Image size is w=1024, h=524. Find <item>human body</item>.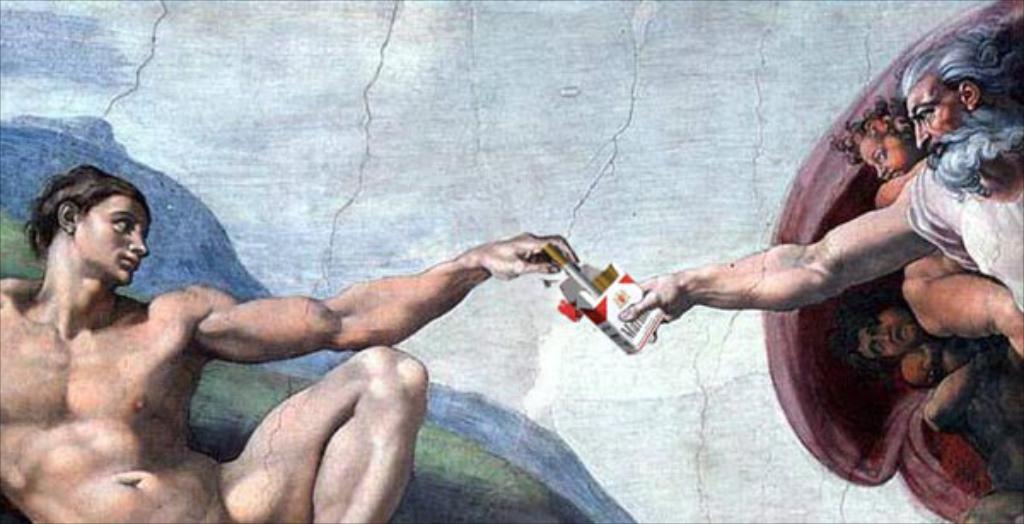
rect(568, 38, 1022, 370).
